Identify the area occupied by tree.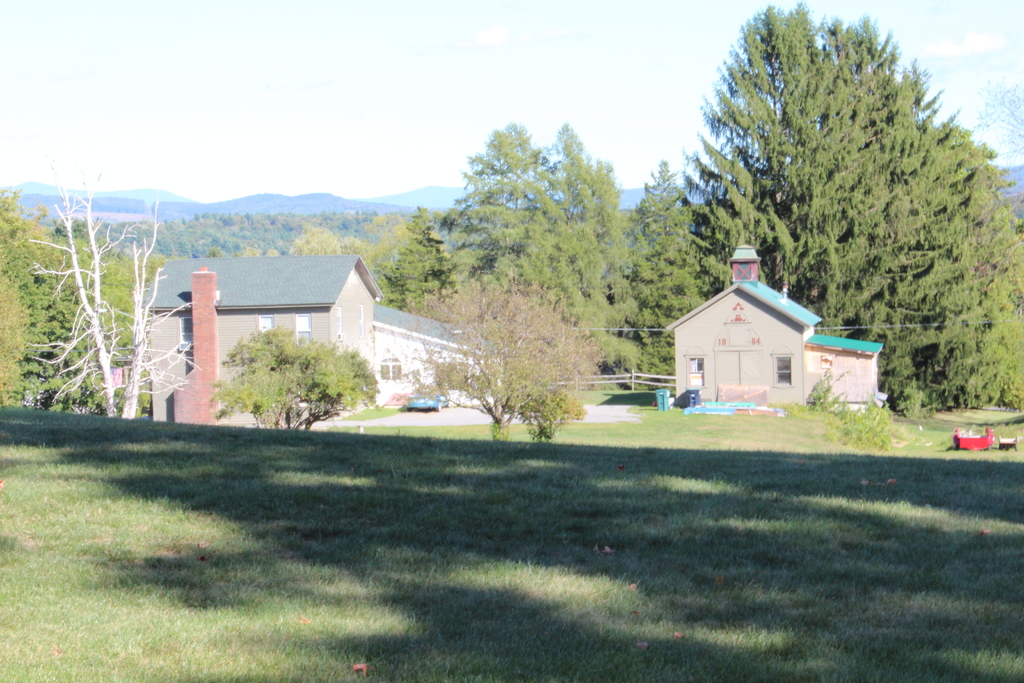
Area: detection(448, 111, 706, 388).
